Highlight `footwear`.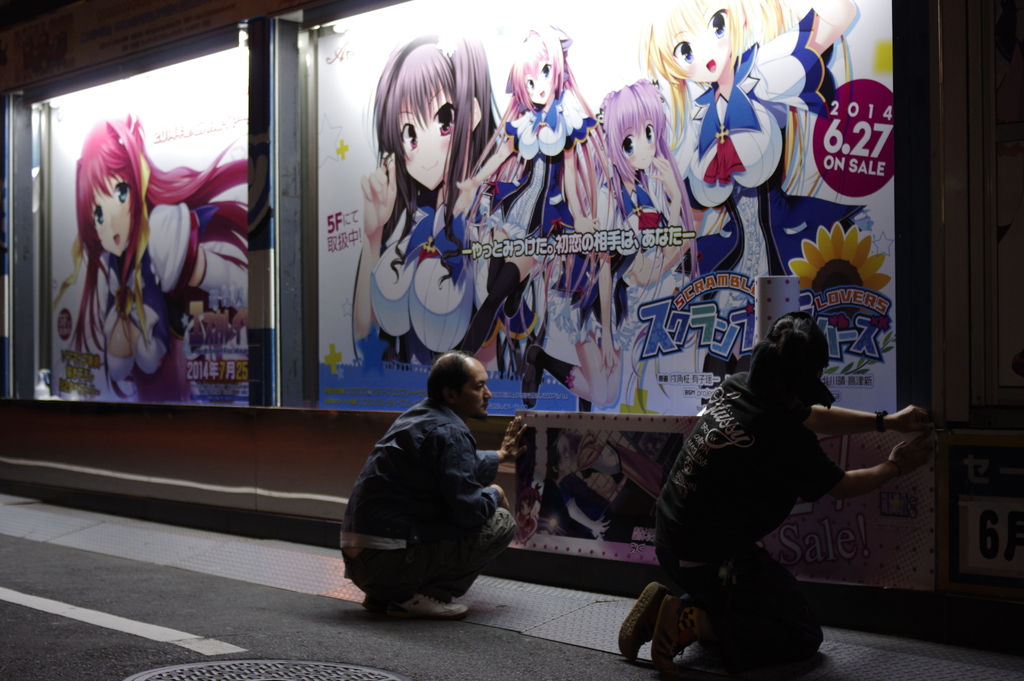
Highlighted region: 389/595/473/621.
